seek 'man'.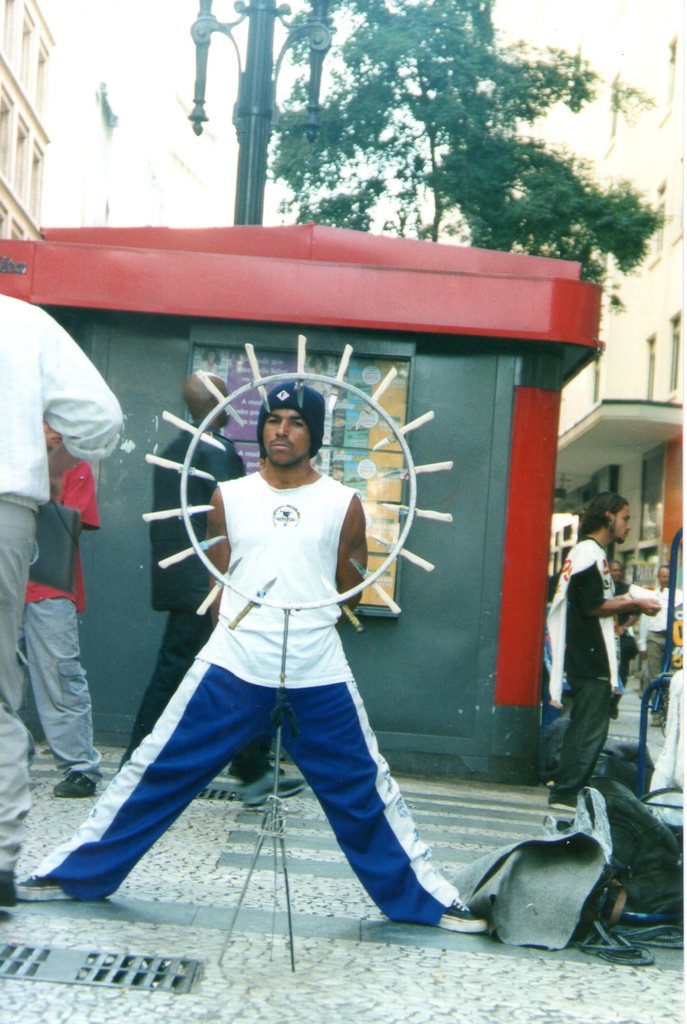
bbox=(15, 417, 109, 797).
